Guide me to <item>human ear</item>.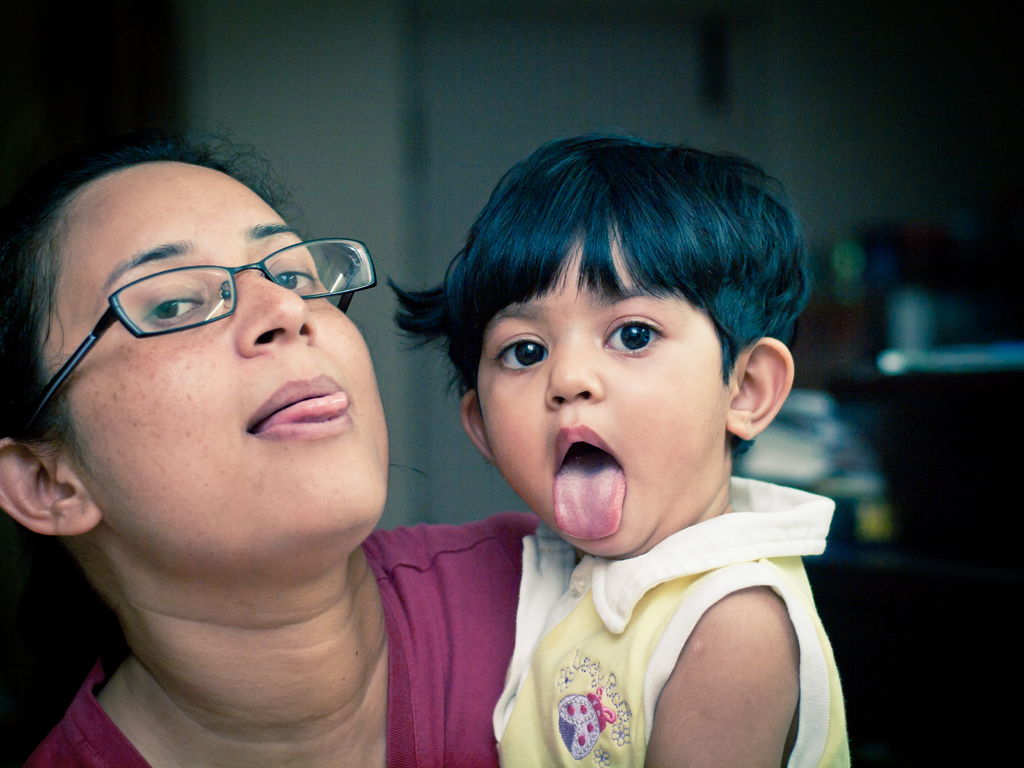
Guidance: (x1=457, y1=392, x2=495, y2=468).
